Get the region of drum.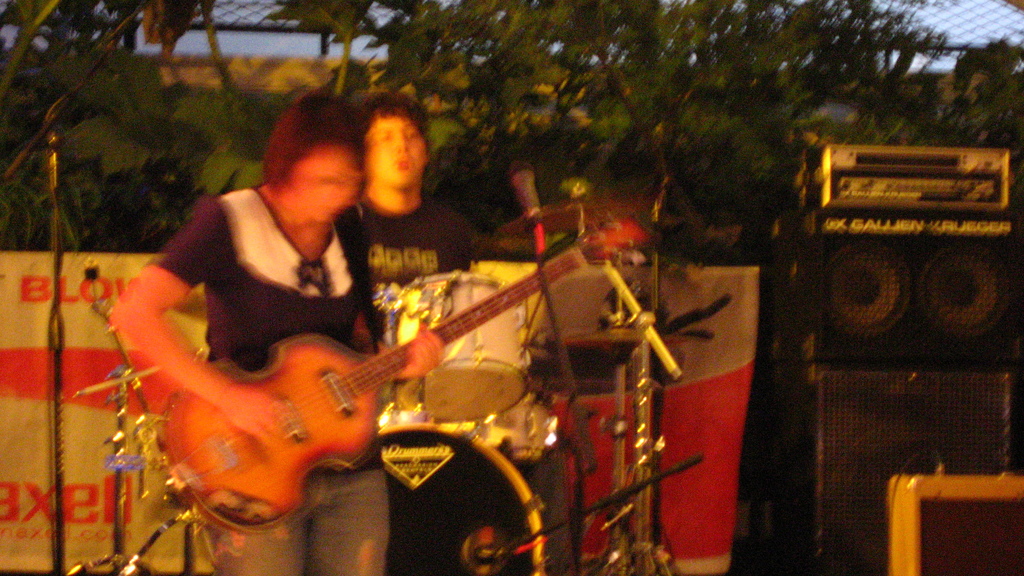
[390,270,527,423].
